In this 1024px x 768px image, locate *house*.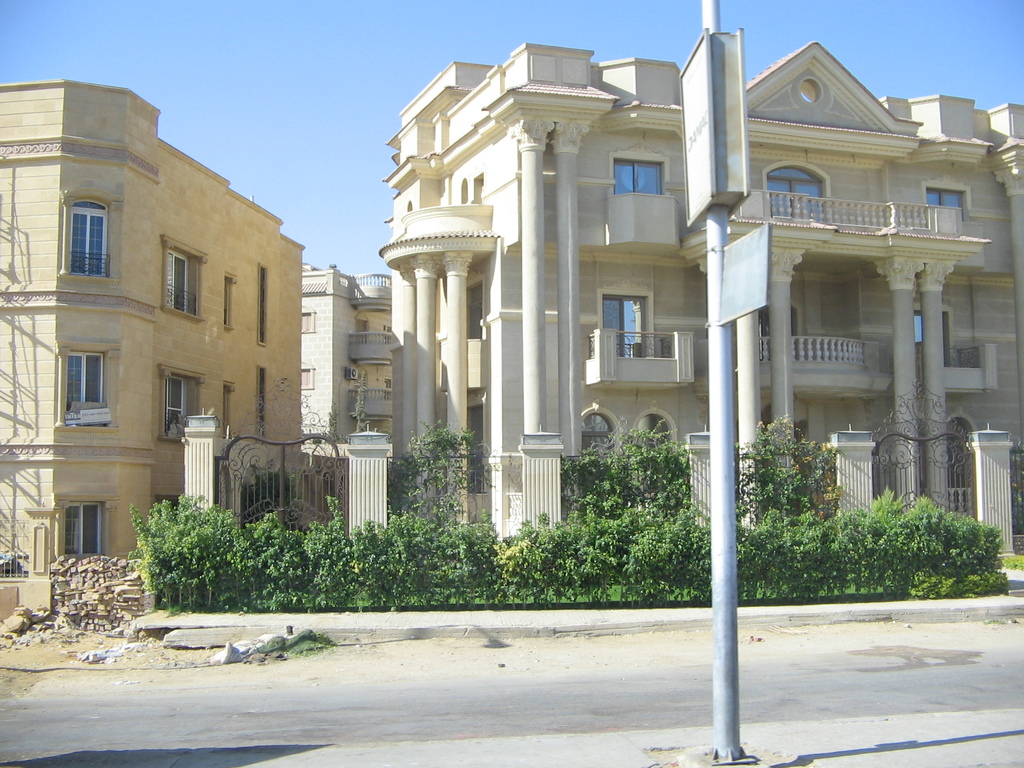
Bounding box: (295, 3, 978, 591).
